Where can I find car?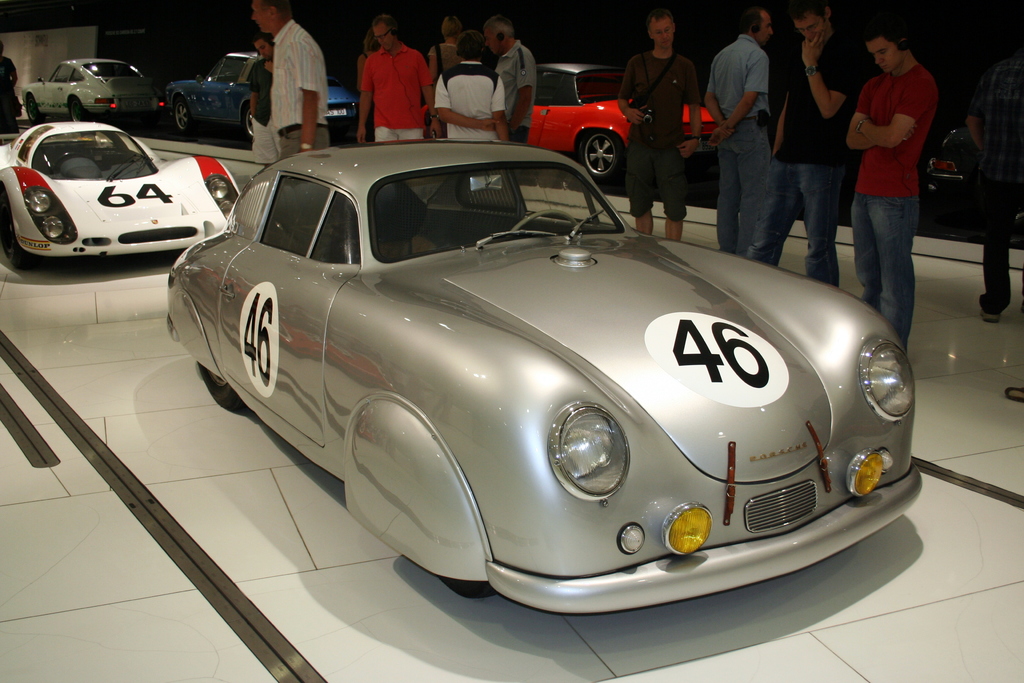
You can find it at x1=0 y1=122 x2=236 y2=269.
